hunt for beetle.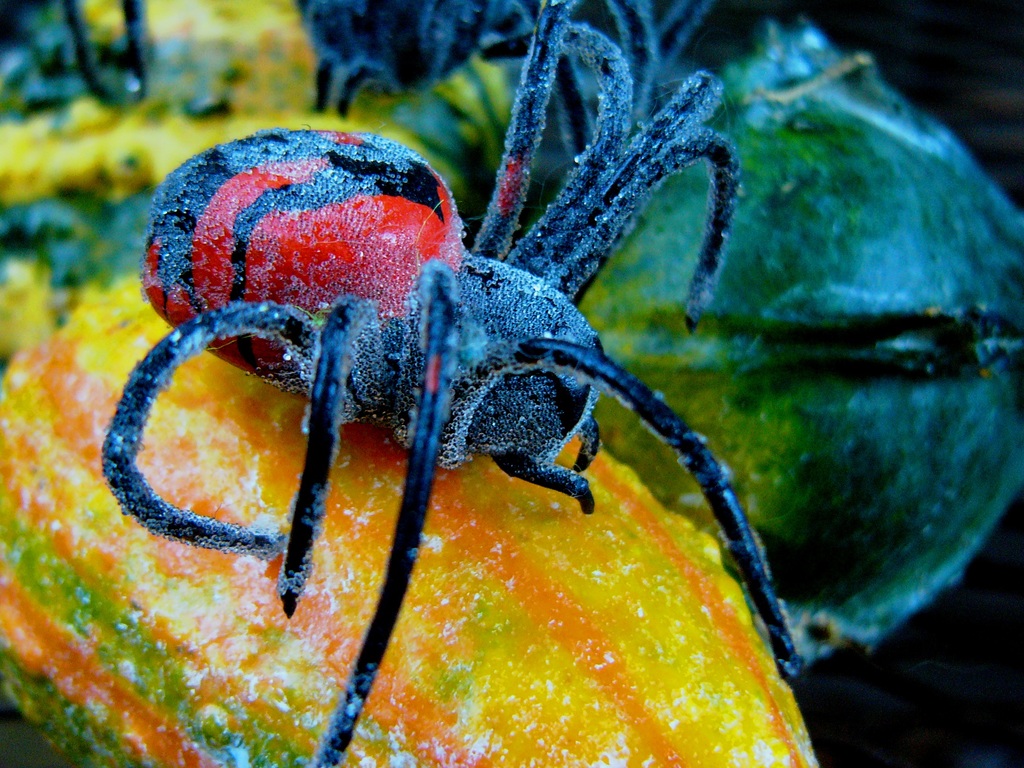
Hunted down at 105:87:859:743.
